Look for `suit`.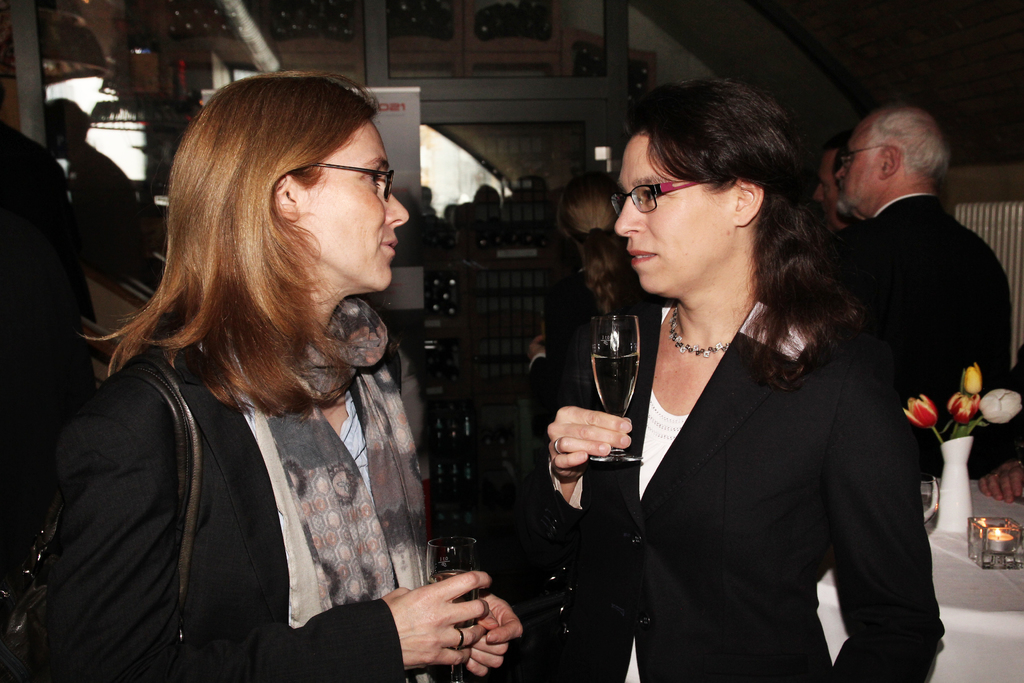
Found: [x1=28, y1=344, x2=471, y2=682].
